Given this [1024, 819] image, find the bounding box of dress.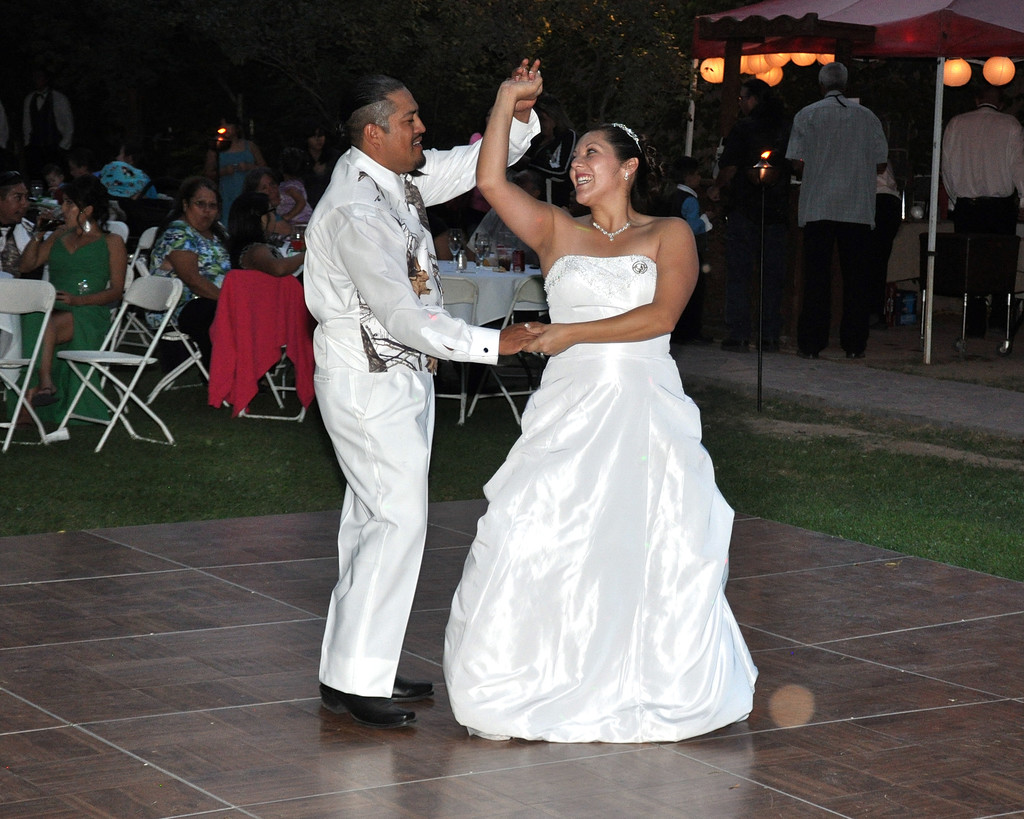
region(443, 253, 754, 737).
